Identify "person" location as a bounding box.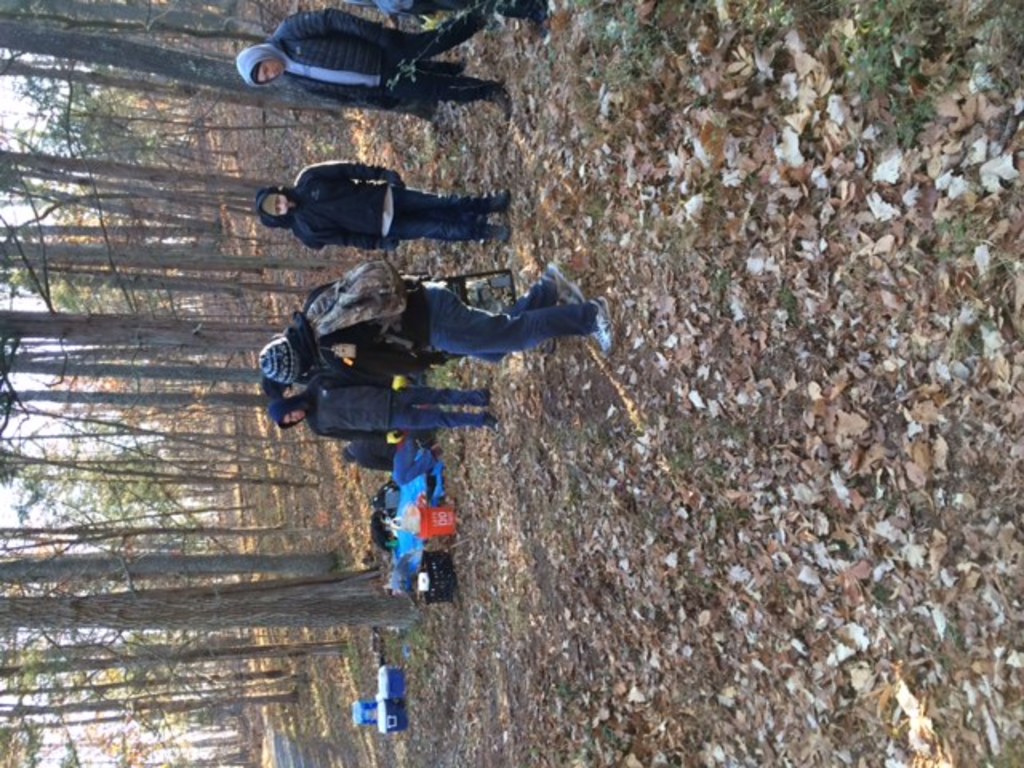
(left=259, top=258, right=616, bottom=389).
